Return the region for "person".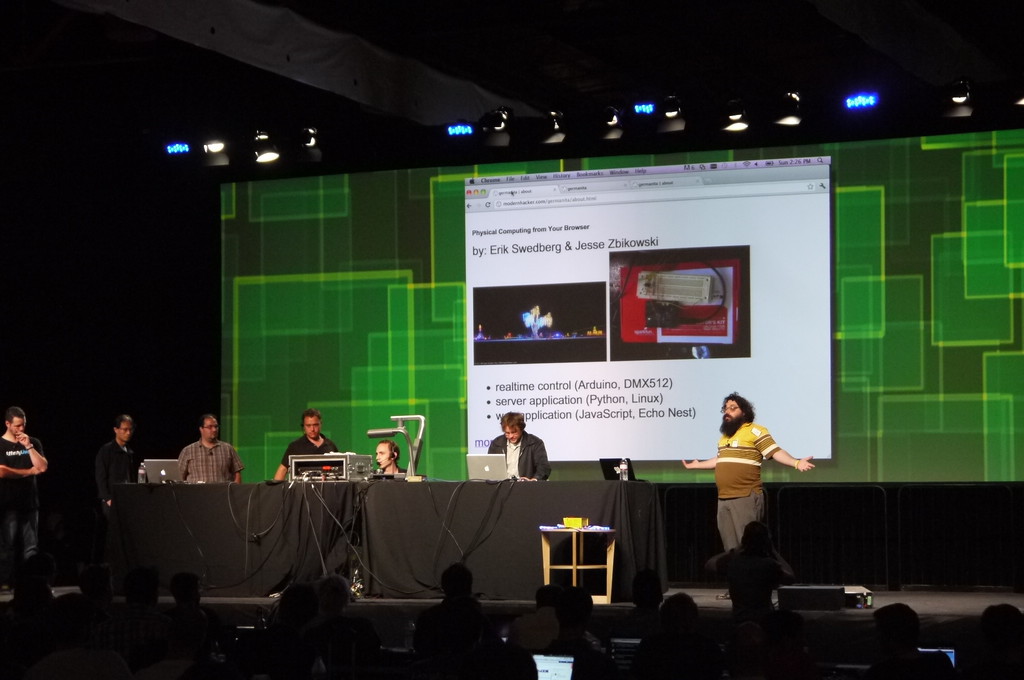
crop(0, 407, 46, 569).
